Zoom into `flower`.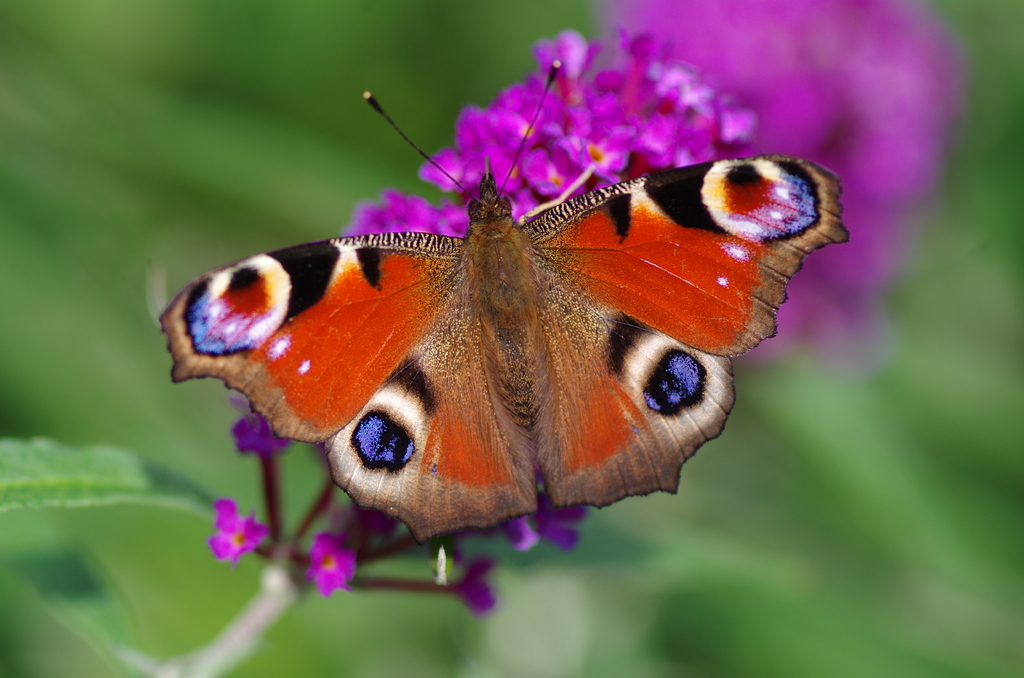
Zoom target: <region>209, 496, 268, 558</region>.
